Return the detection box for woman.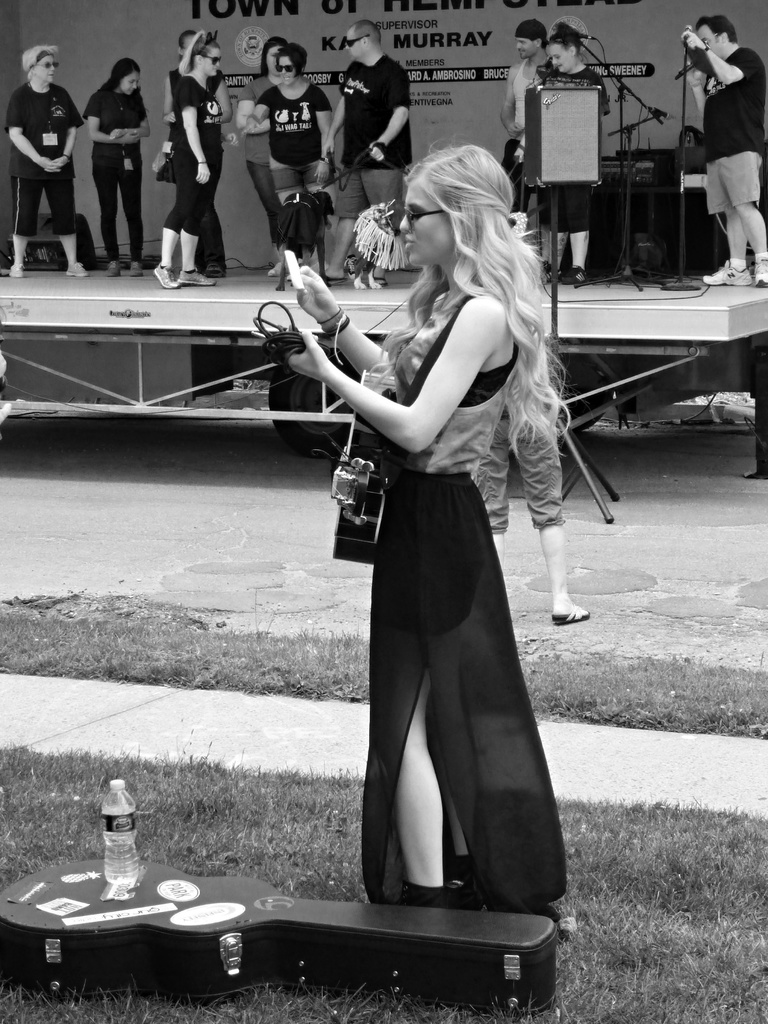
<box>528,20,605,297</box>.
